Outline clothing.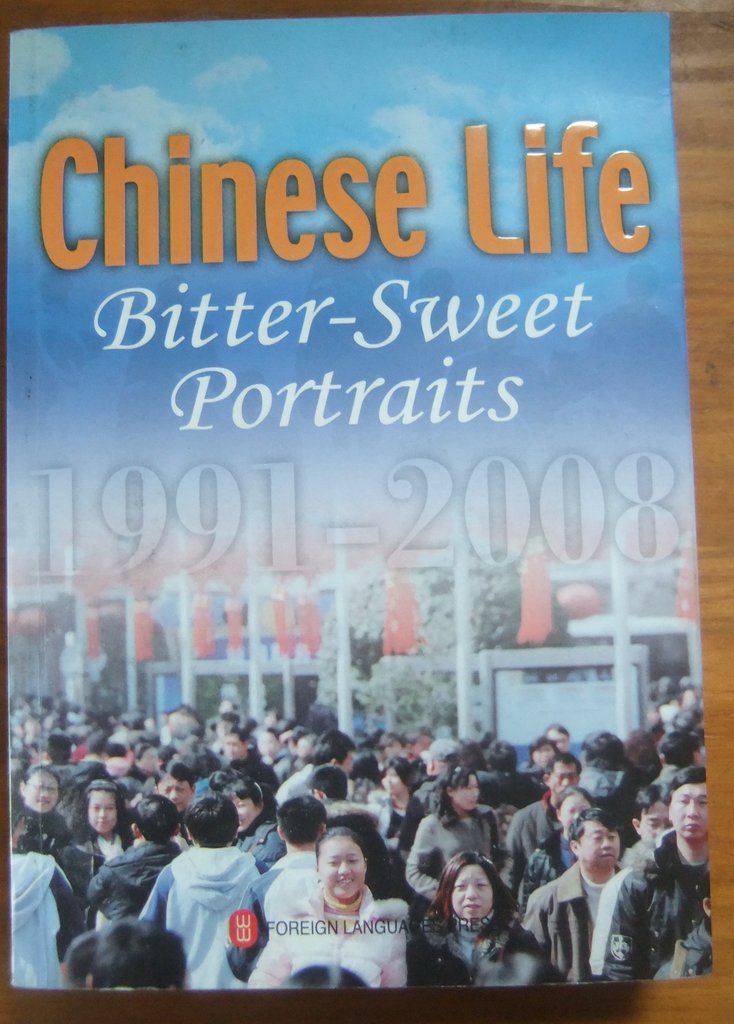
Outline: [512,791,566,861].
